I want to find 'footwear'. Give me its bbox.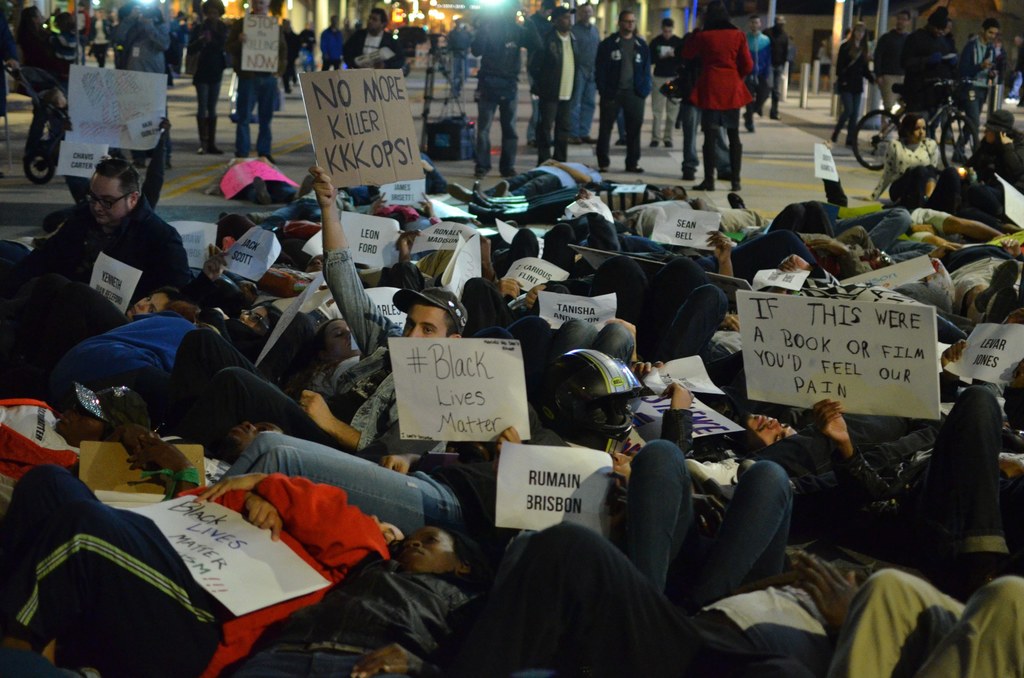
198:141:223:153.
